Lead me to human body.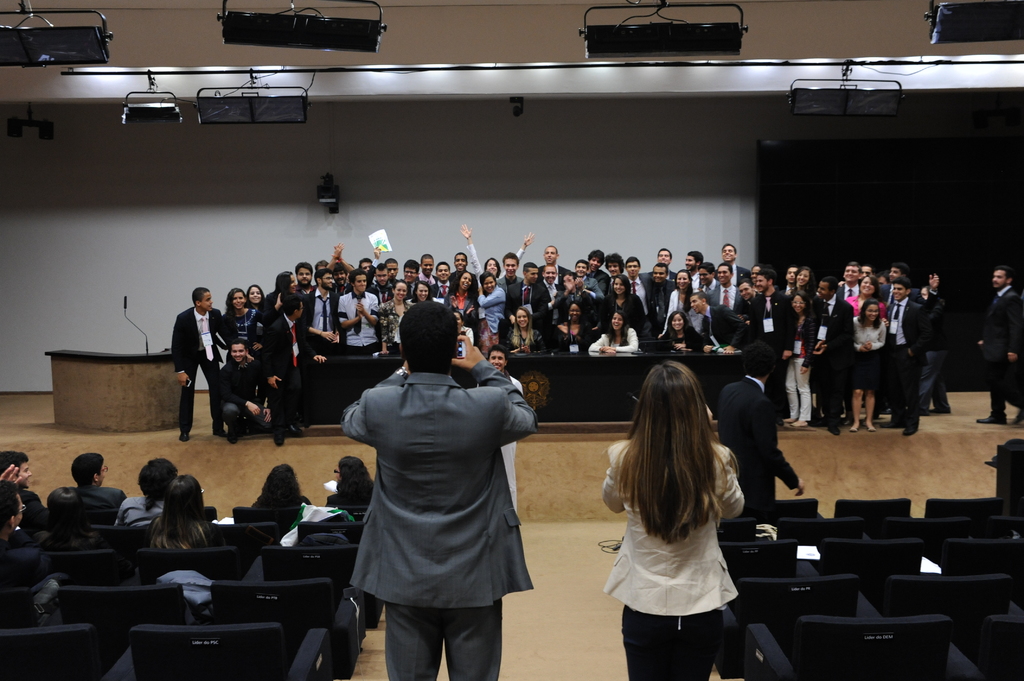
Lead to bbox(339, 333, 540, 680).
